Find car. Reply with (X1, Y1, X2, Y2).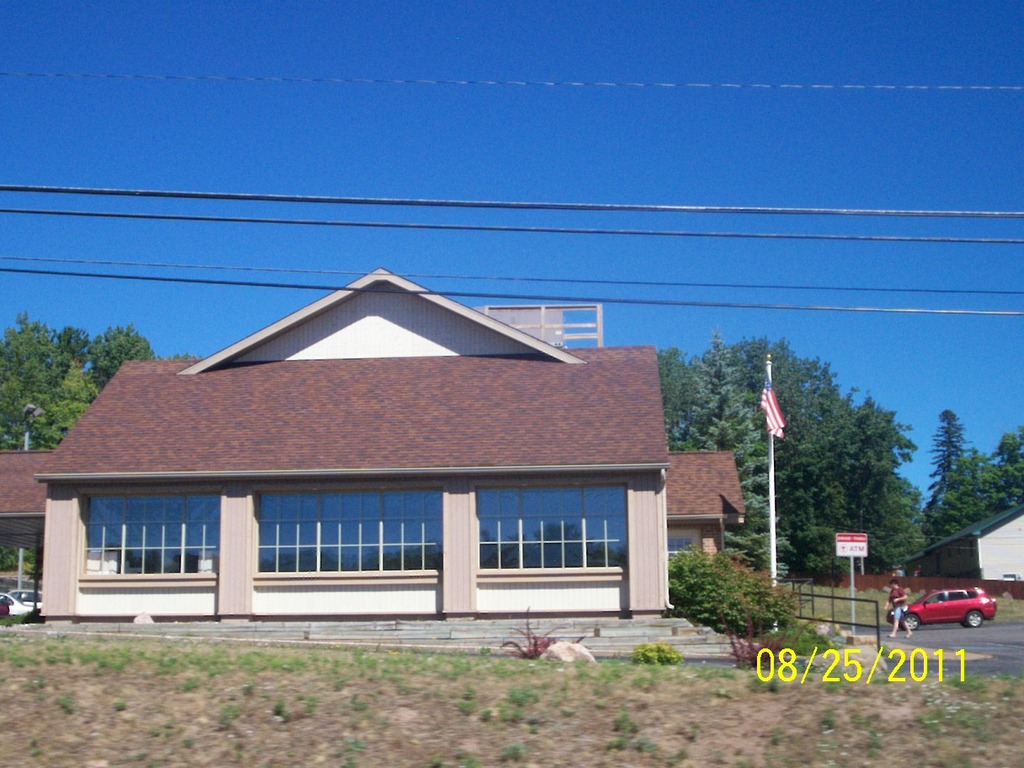
(2, 588, 40, 603).
